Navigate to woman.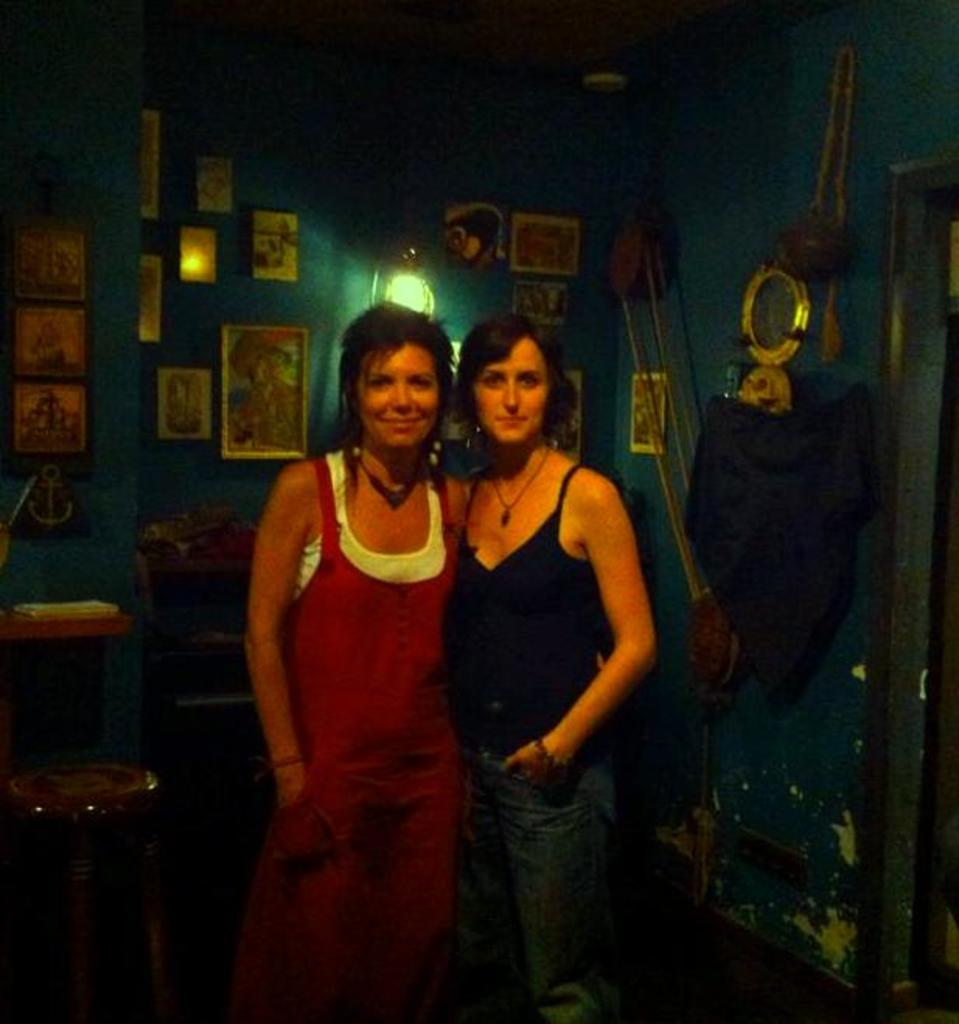
Navigation target: box=[435, 312, 653, 1022].
